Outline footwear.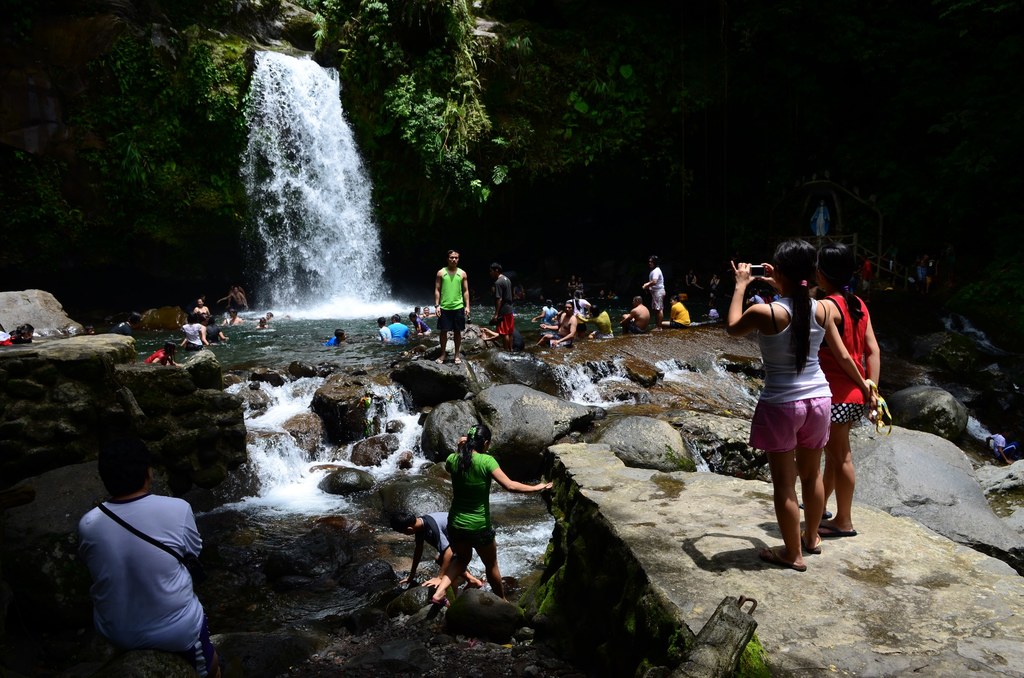
Outline: 804, 500, 832, 516.
